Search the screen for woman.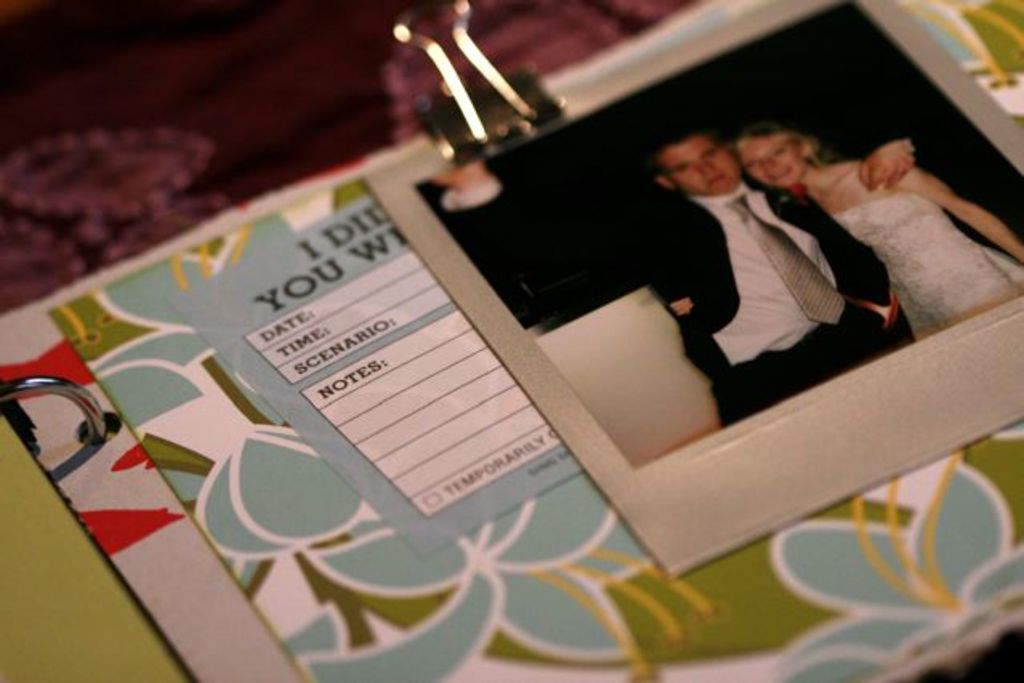
Found at detection(675, 120, 1022, 338).
